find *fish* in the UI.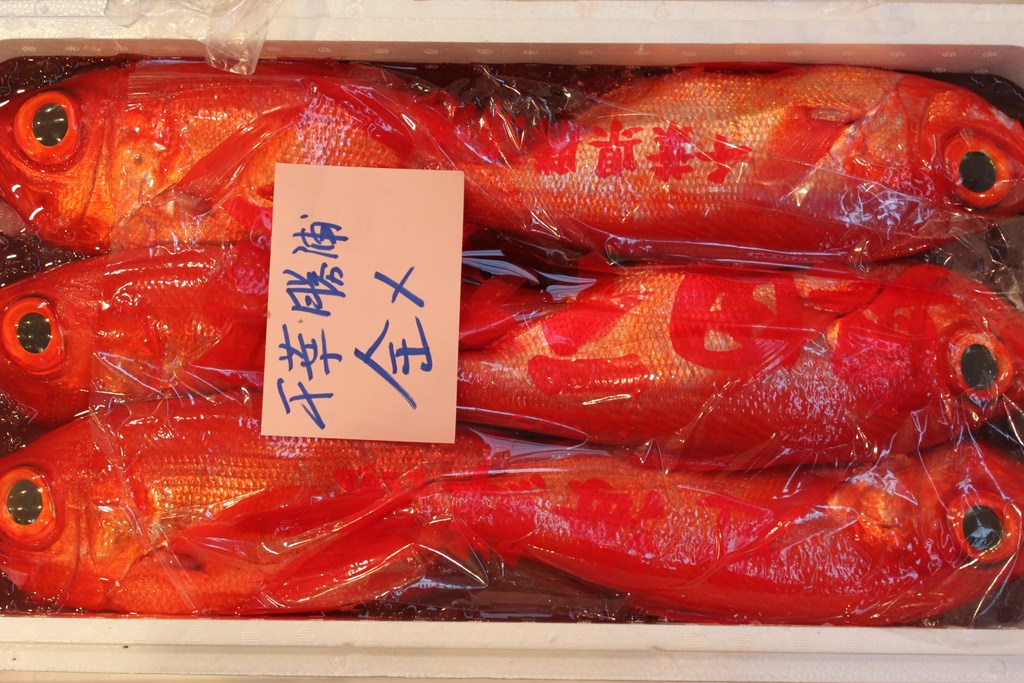
UI element at <region>485, 63, 1020, 258</region>.
